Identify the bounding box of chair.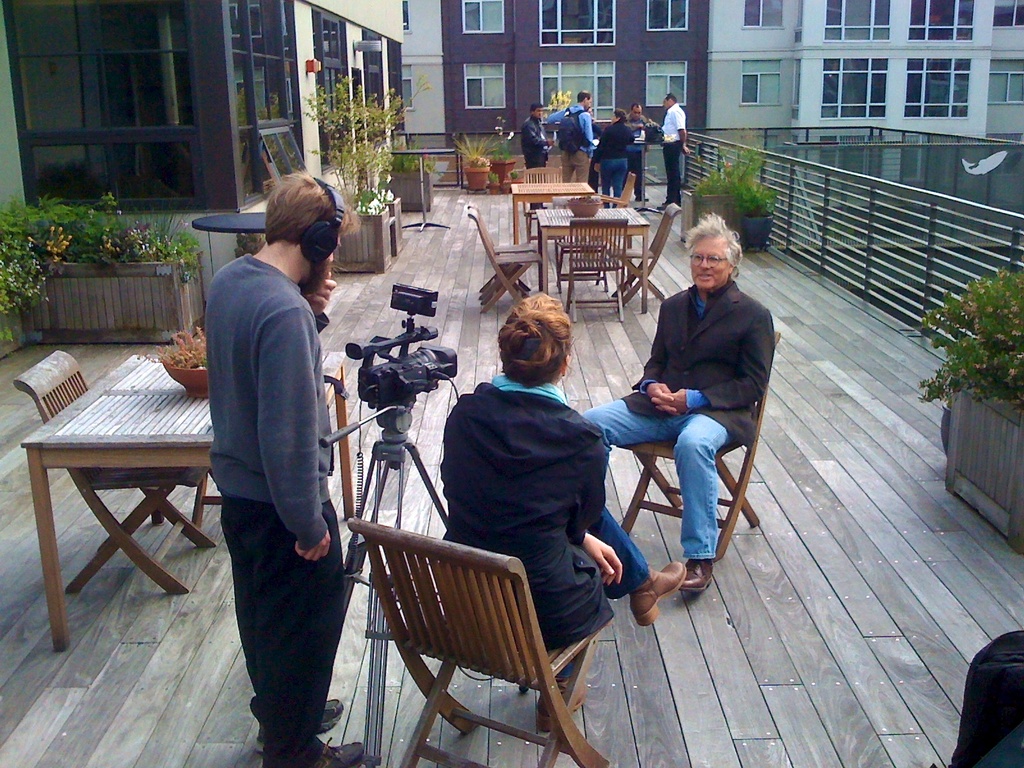
(465,206,541,314).
